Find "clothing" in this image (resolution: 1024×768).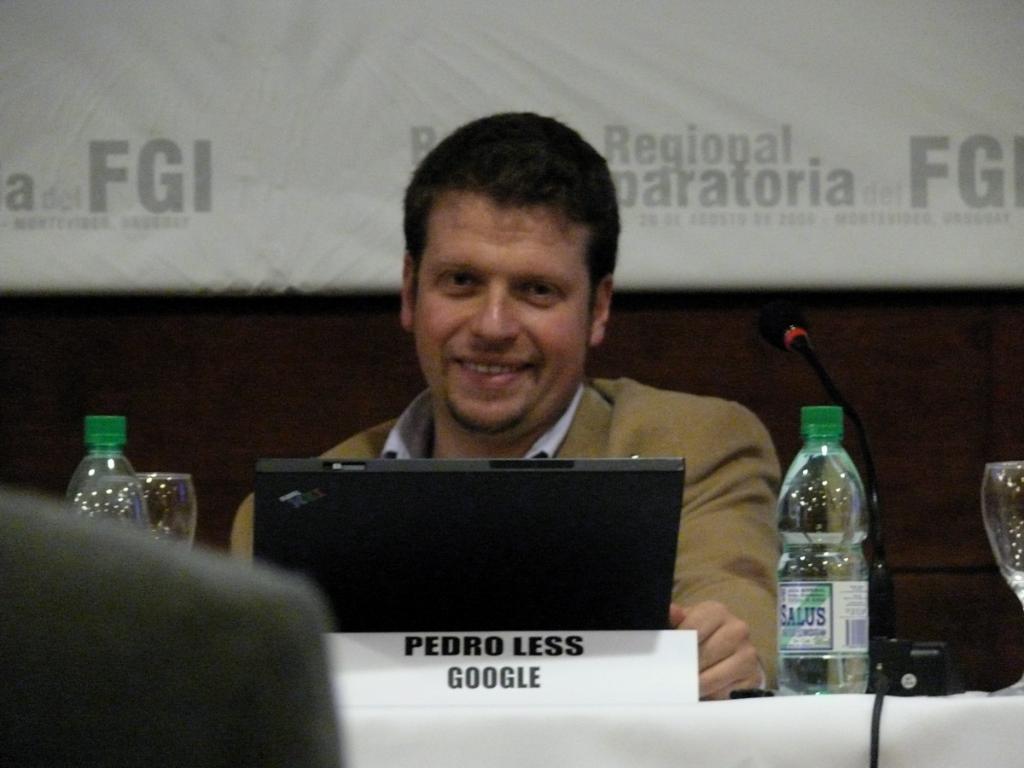
pyautogui.locateOnScreen(233, 371, 813, 681).
